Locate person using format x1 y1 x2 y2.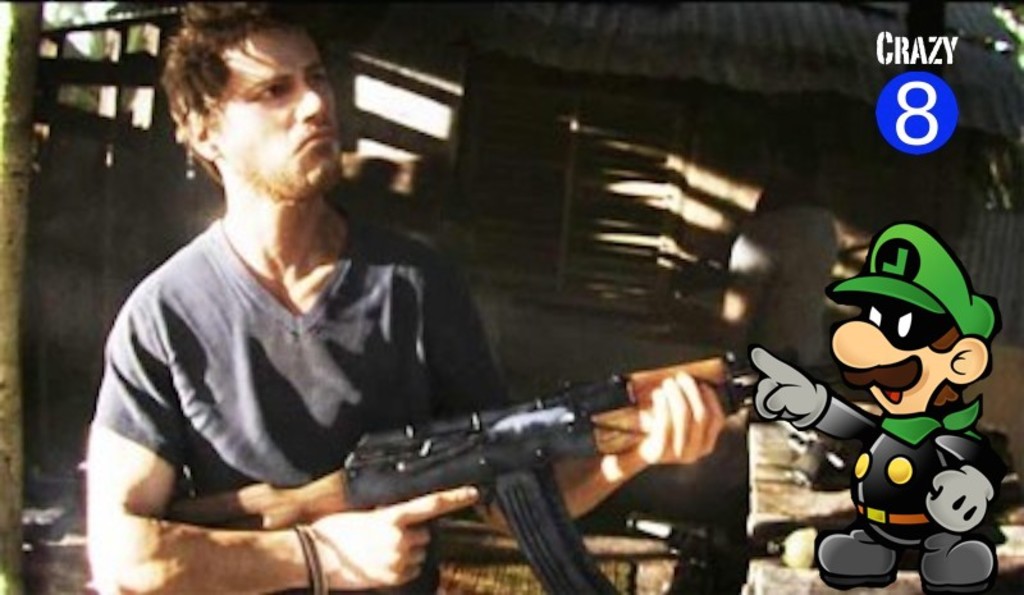
748 220 1004 591.
